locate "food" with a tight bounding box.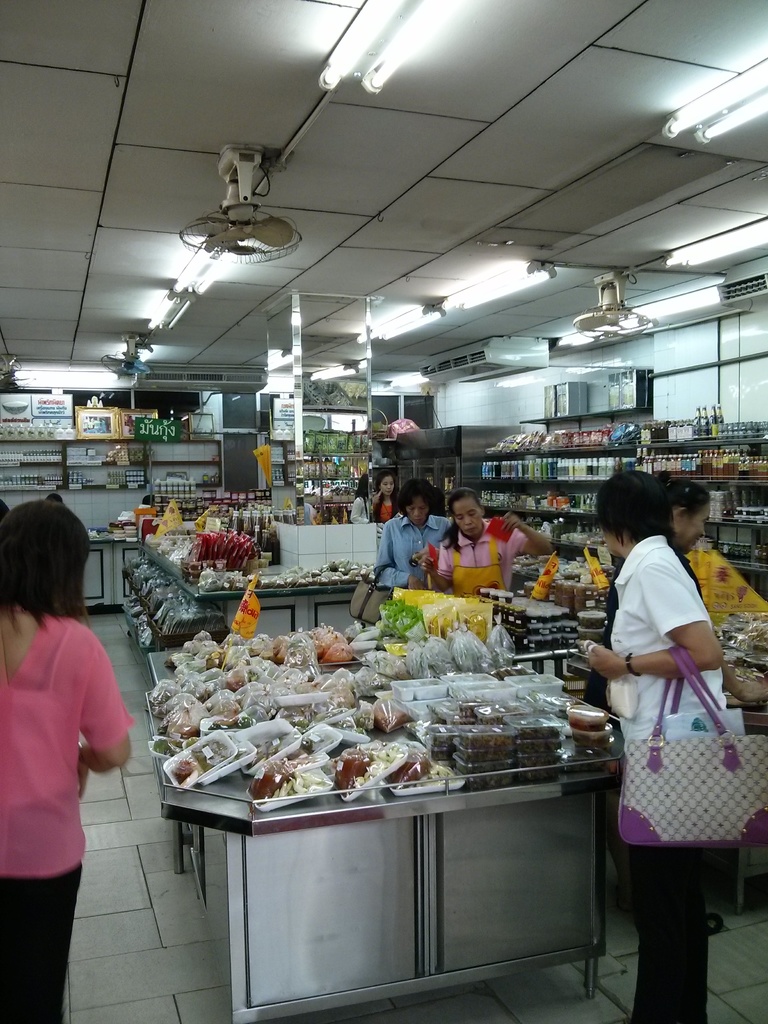
(574, 626, 607, 643).
